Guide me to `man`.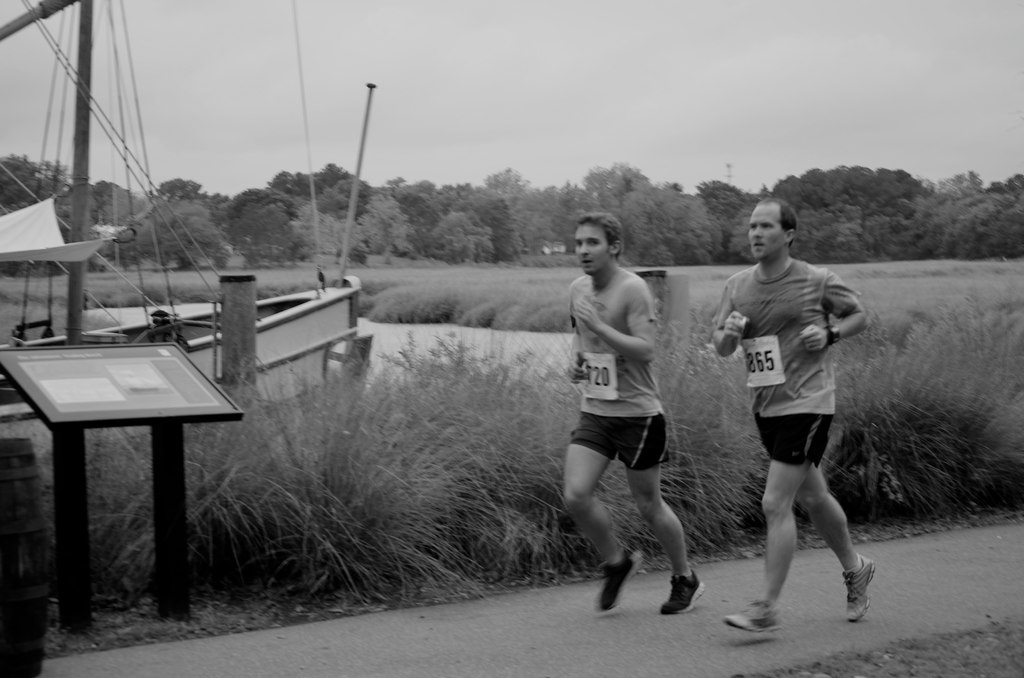
Guidance: 563/213/710/622.
